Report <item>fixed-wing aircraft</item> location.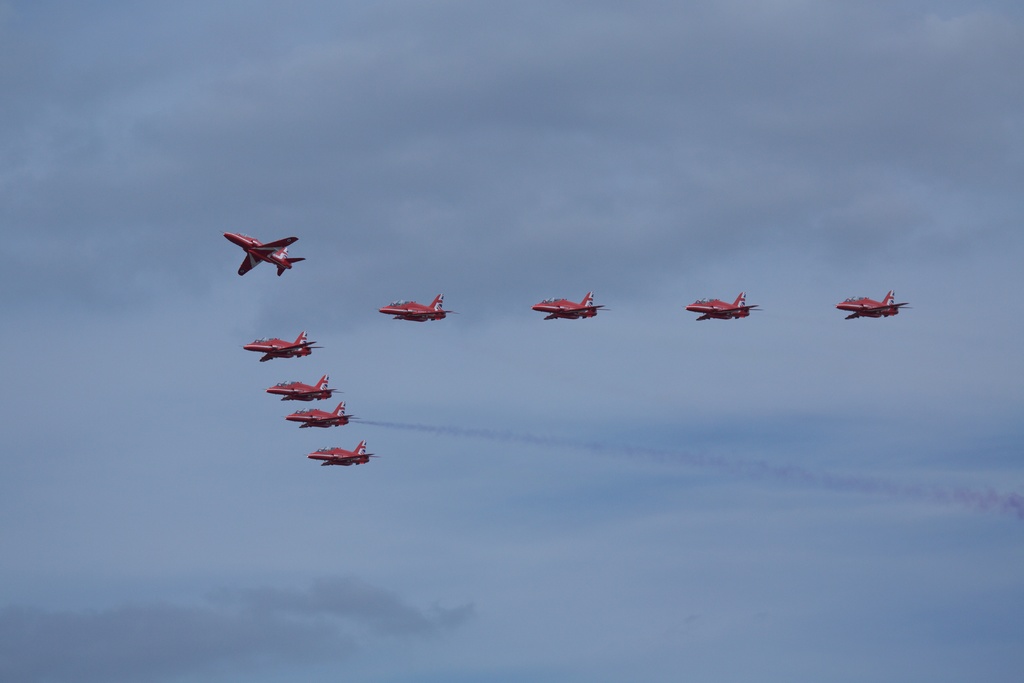
Report: BBox(531, 293, 608, 322).
